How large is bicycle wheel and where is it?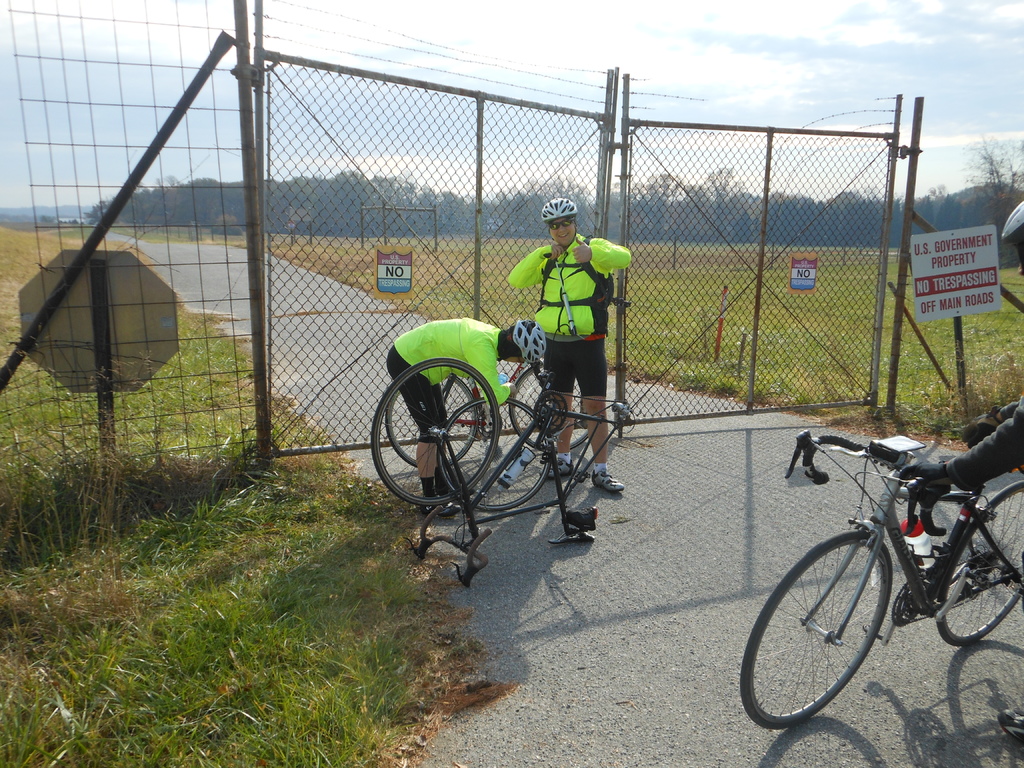
Bounding box: x1=386, y1=374, x2=478, y2=462.
